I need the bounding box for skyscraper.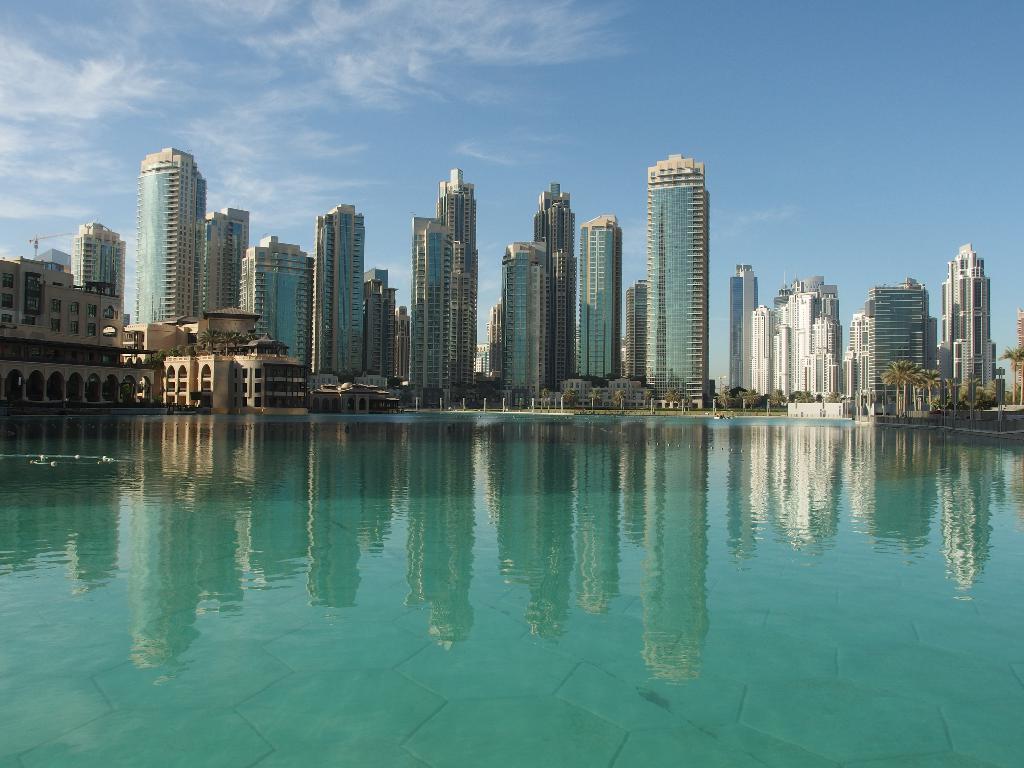
Here it is: 497/229/557/395.
